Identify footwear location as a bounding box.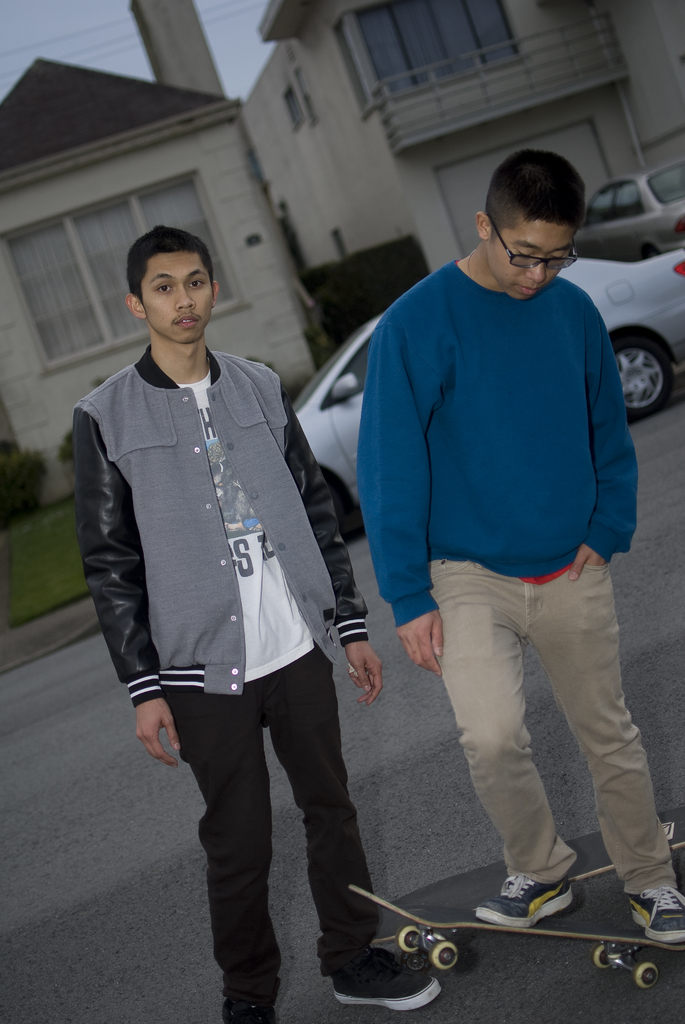
{"x1": 621, "y1": 876, "x2": 684, "y2": 951}.
